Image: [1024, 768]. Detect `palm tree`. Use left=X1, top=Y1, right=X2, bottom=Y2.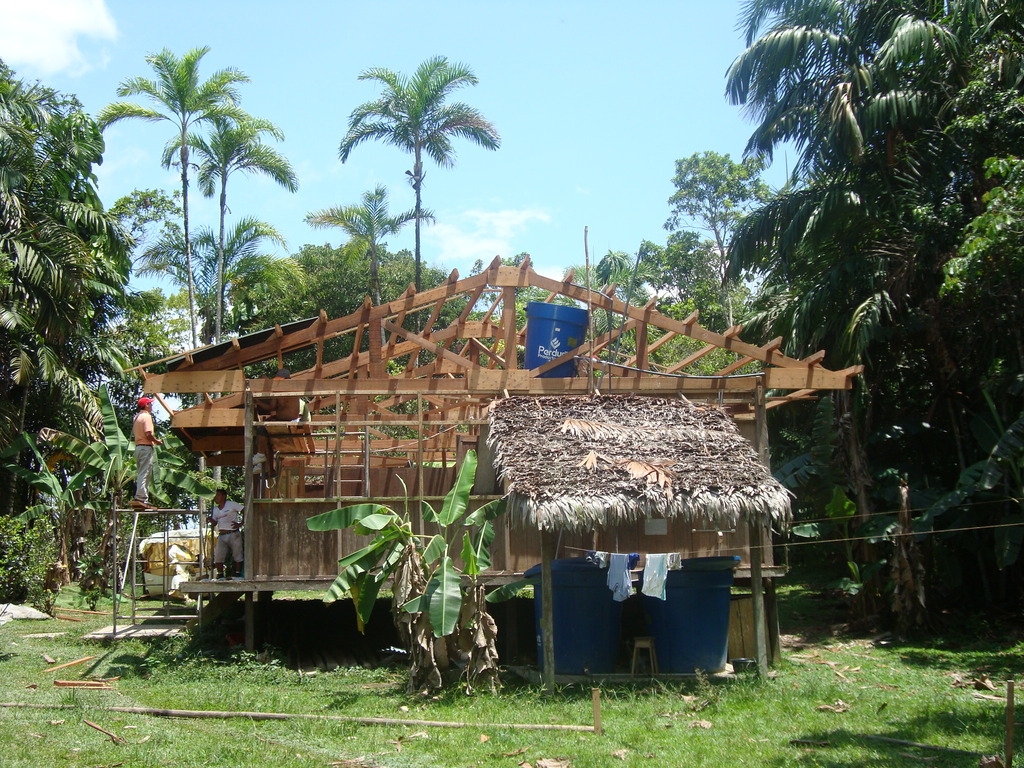
left=774, top=196, right=900, bottom=307.
